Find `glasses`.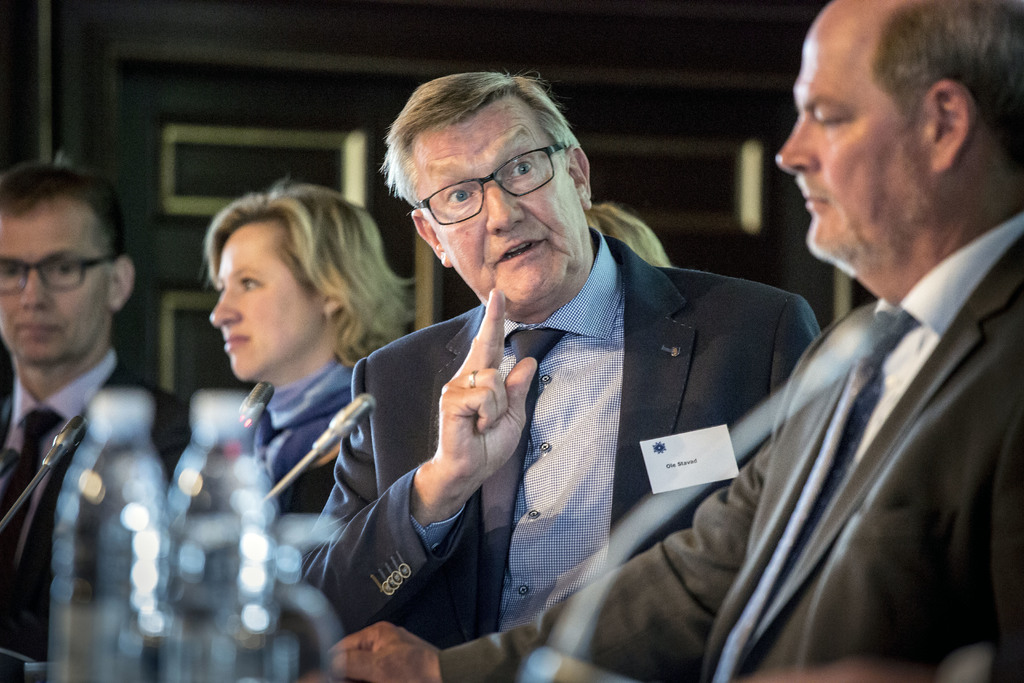
(x1=412, y1=141, x2=568, y2=228).
